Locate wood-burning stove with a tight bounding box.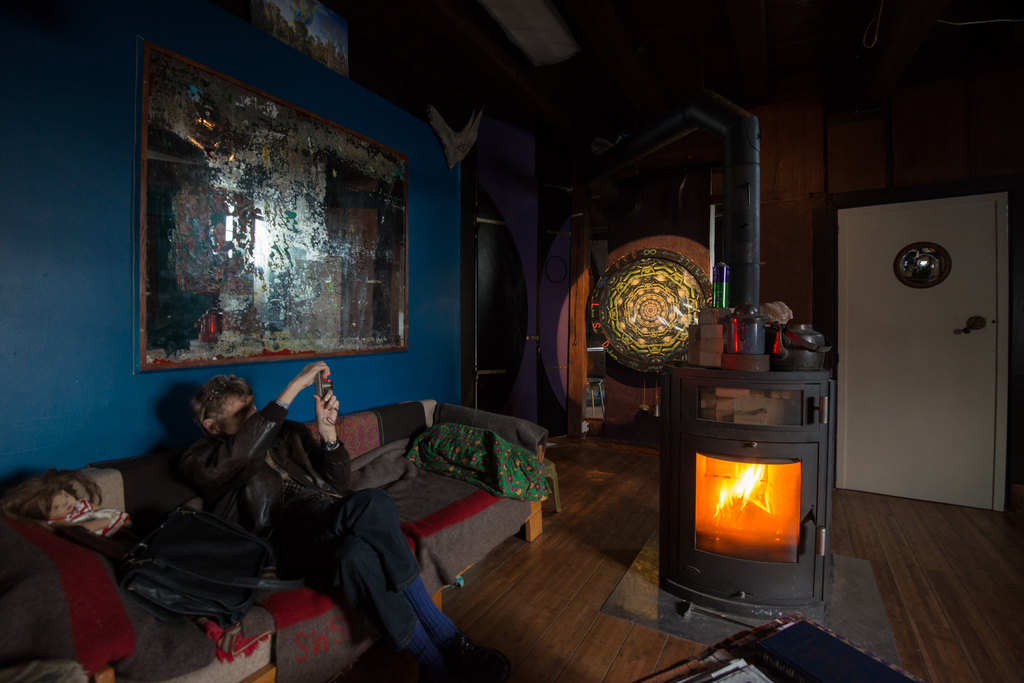
(654, 355, 835, 619).
